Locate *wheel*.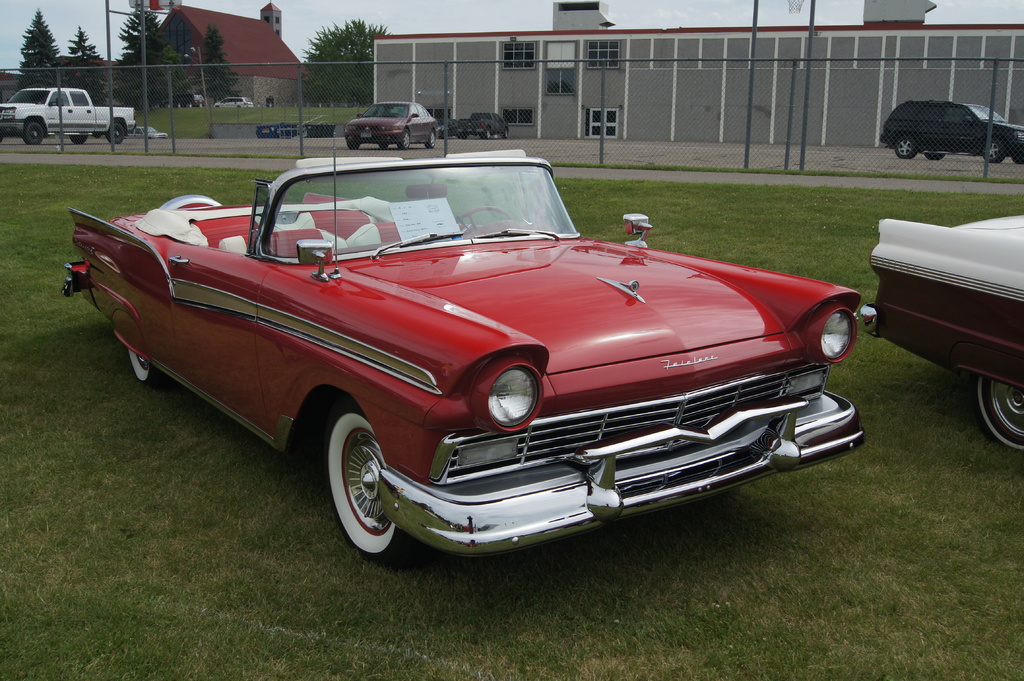
Bounding box: box=[1011, 154, 1022, 163].
